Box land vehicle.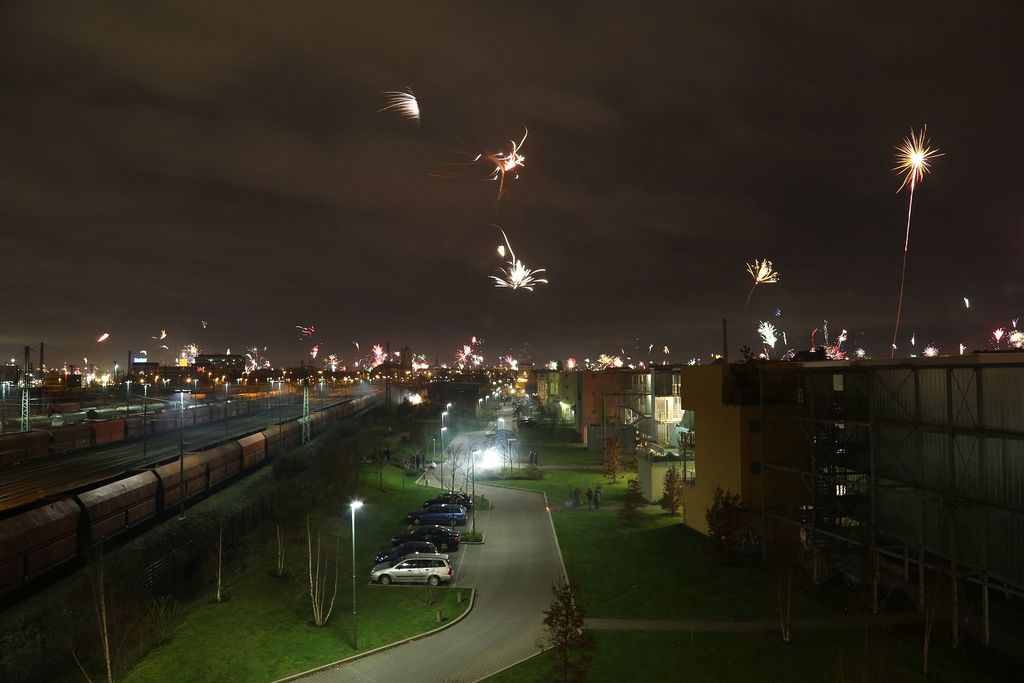
rect(374, 540, 440, 563).
